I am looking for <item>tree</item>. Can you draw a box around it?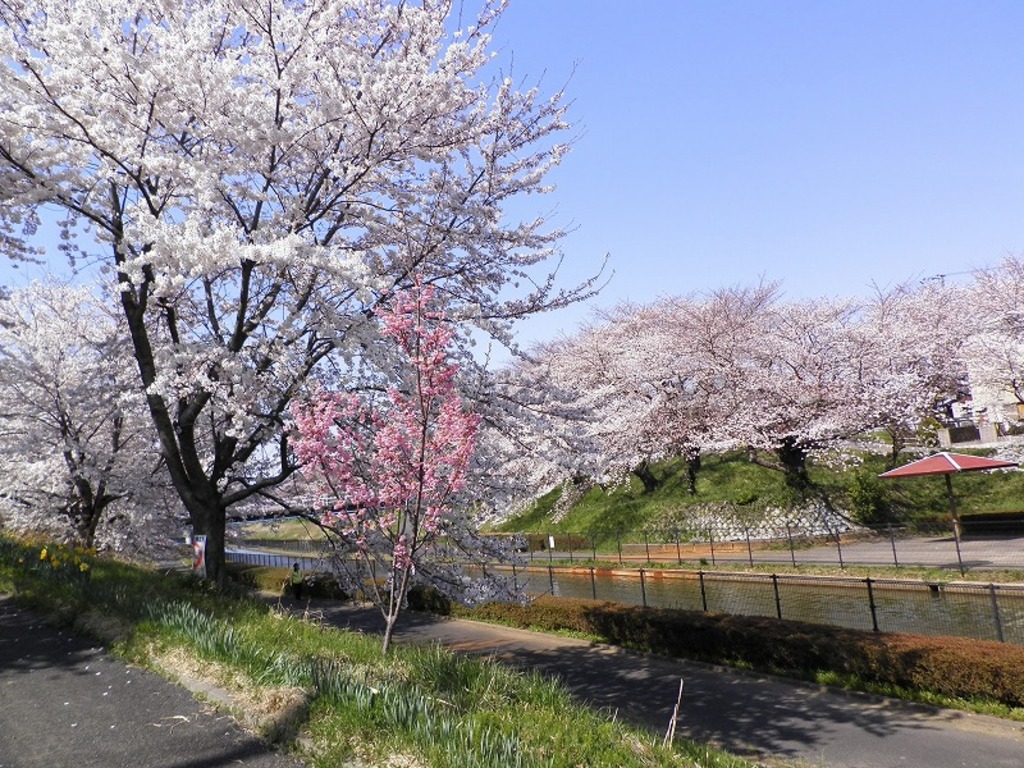
Sure, the bounding box is bbox(749, 283, 905, 499).
